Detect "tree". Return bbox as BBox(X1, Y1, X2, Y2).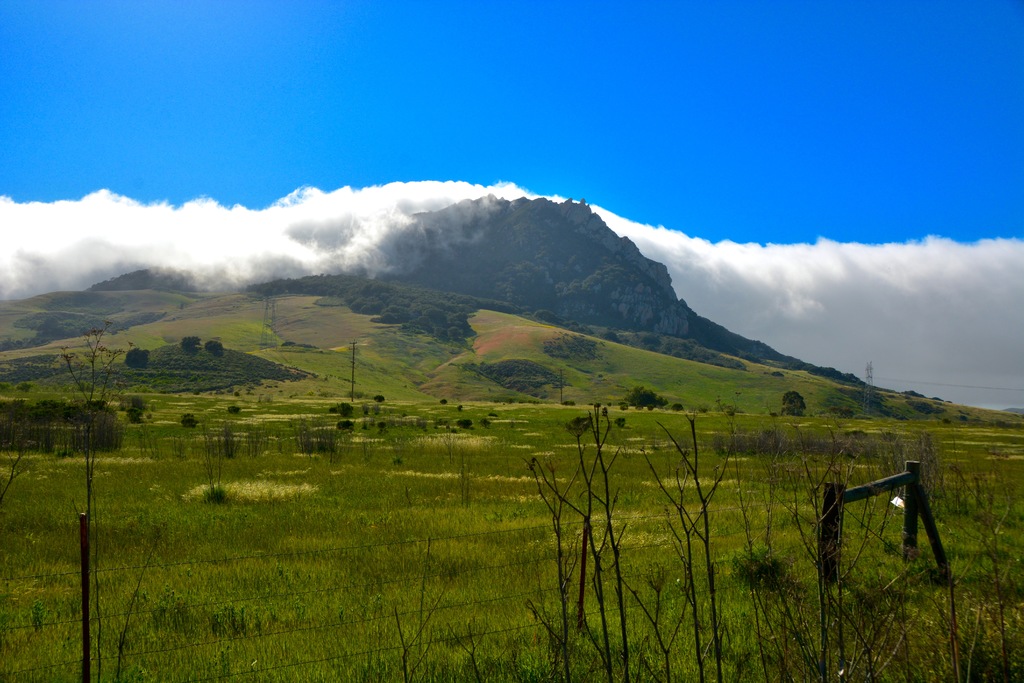
BBox(122, 393, 154, 425).
